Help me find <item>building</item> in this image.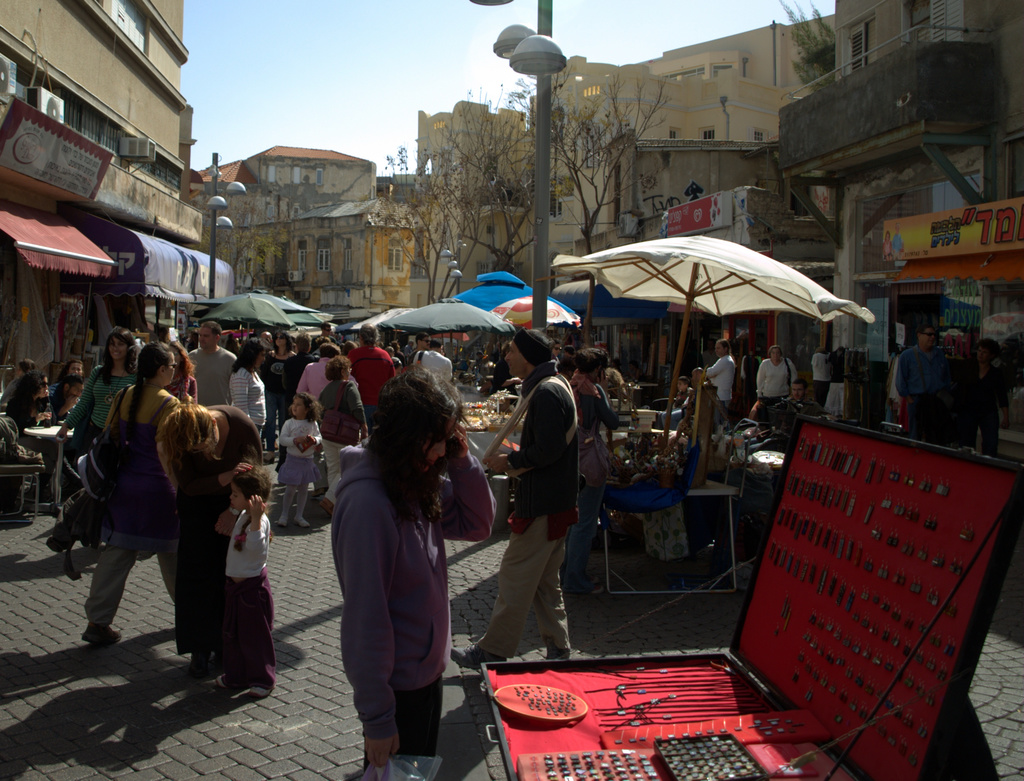
Found it: box=[195, 0, 1023, 463].
